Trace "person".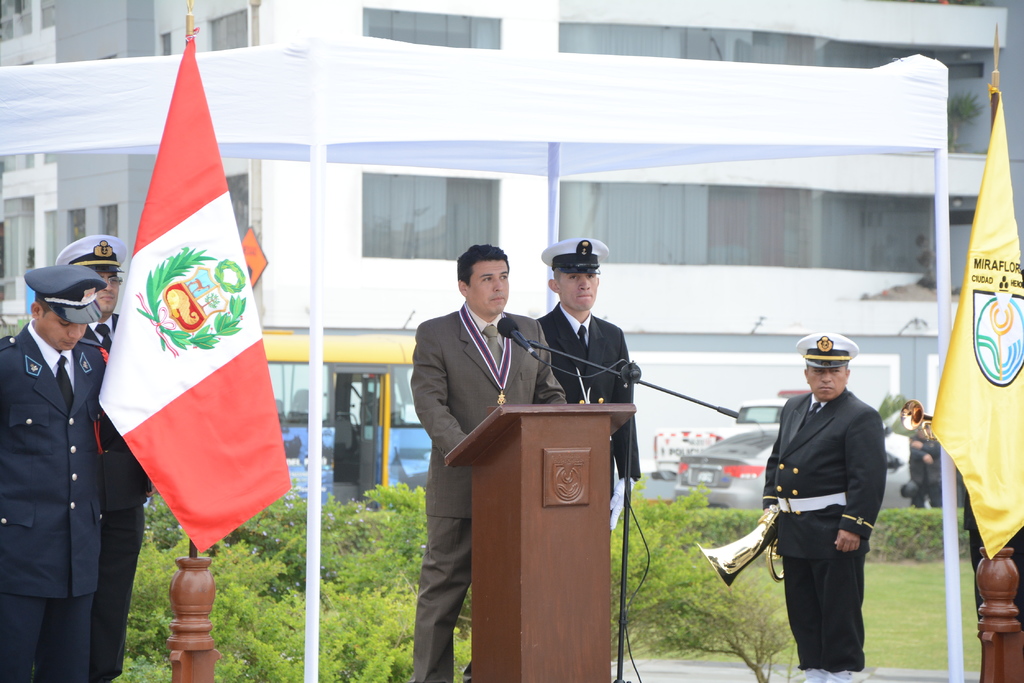
Traced to (56,236,152,682).
